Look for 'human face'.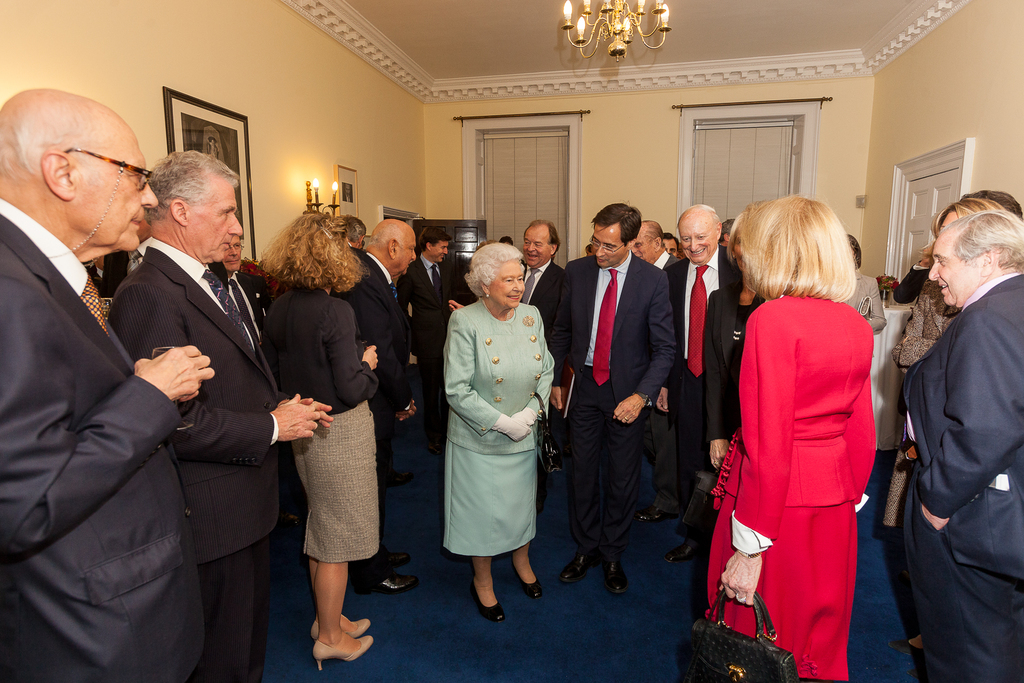
Found: <region>680, 222, 715, 262</region>.
